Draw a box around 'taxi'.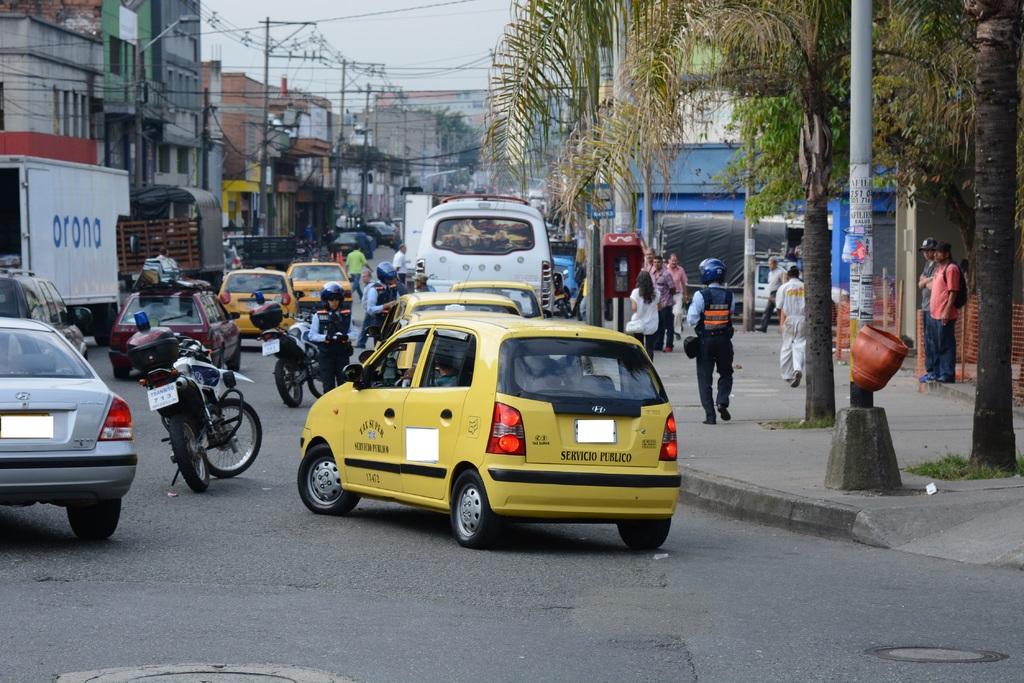
<region>289, 255, 353, 336</region>.
